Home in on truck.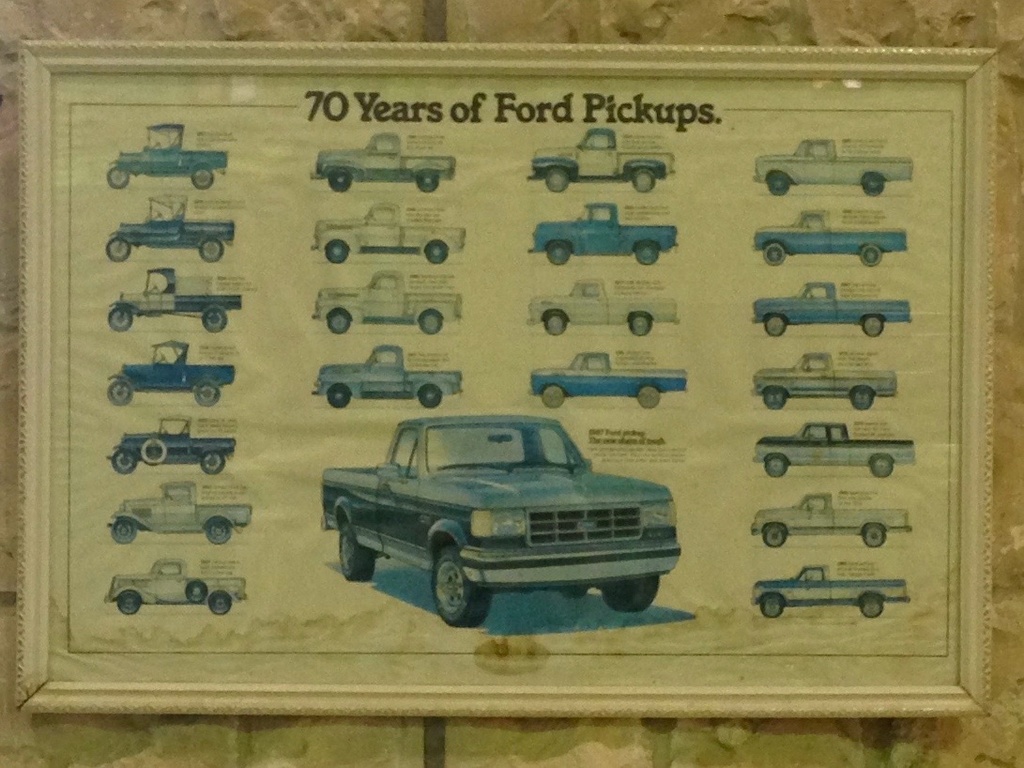
Homed in at <box>308,129,454,193</box>.
